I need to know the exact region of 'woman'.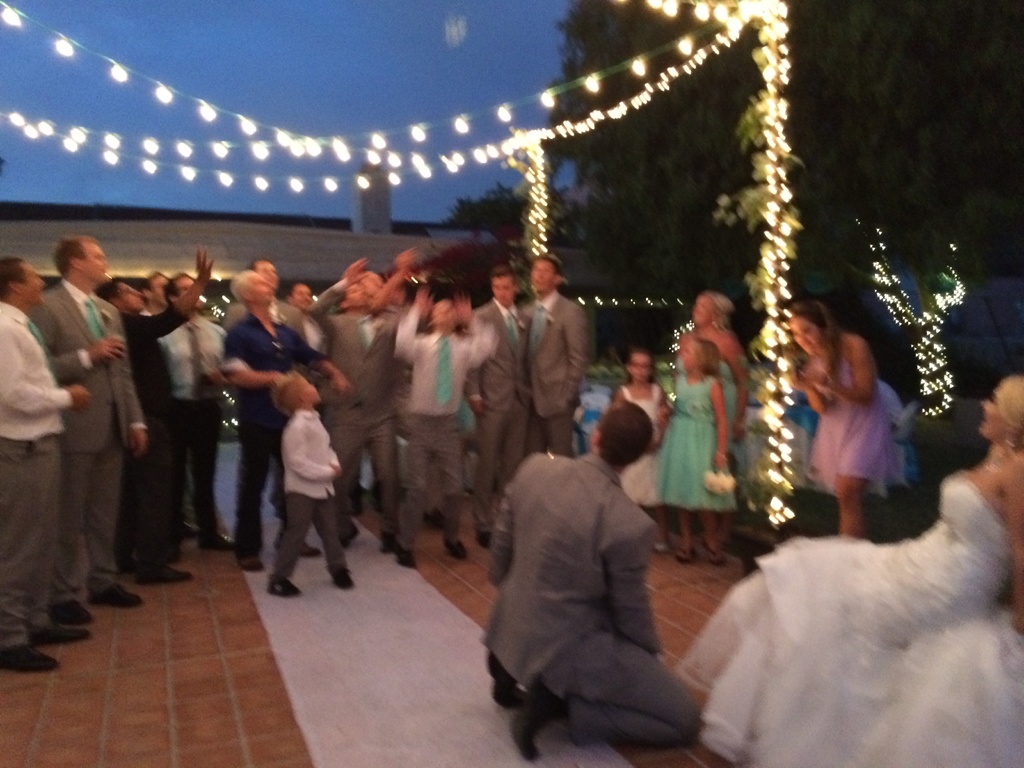
Region: l=661, t=358, r=1023, b=767.
